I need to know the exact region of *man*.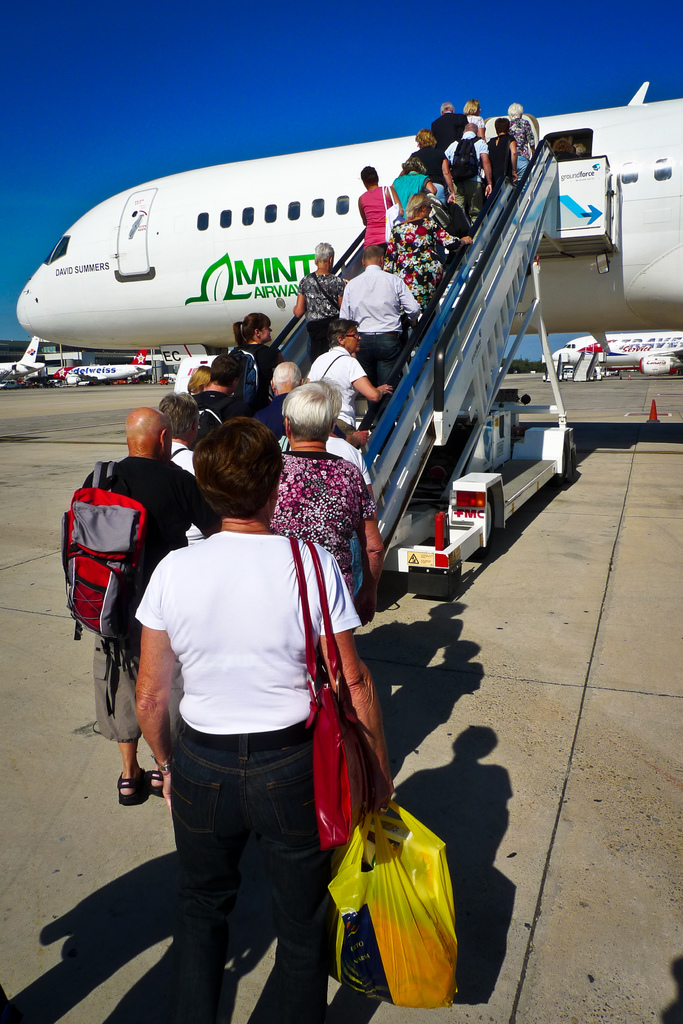
Region: (79, 407, 221, 806).
